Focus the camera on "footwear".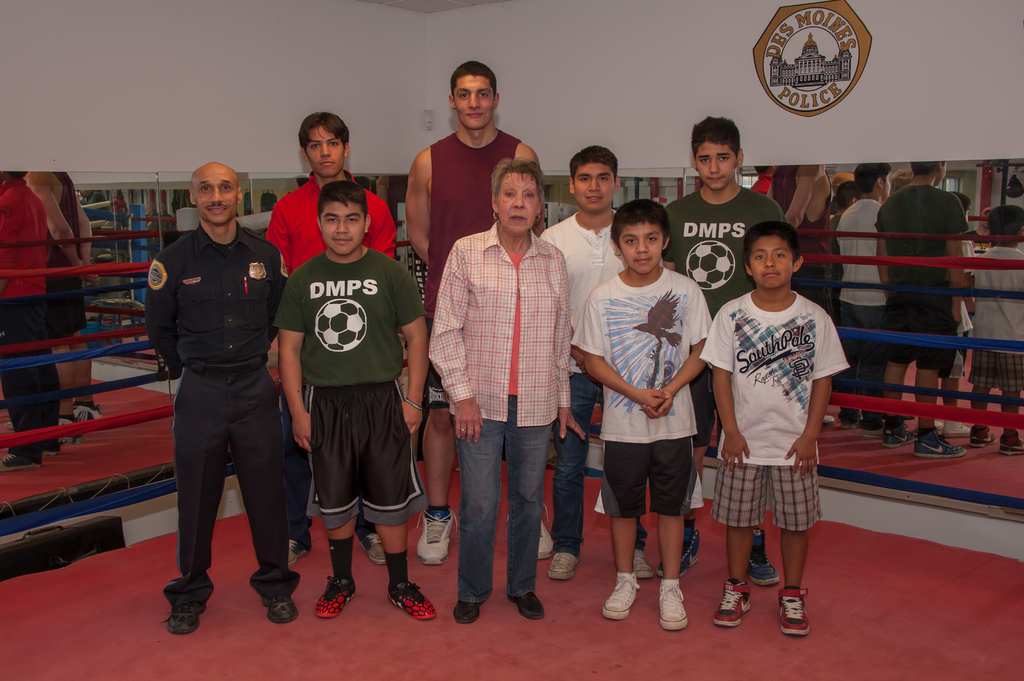
Focus region: (856,422,879,443).
